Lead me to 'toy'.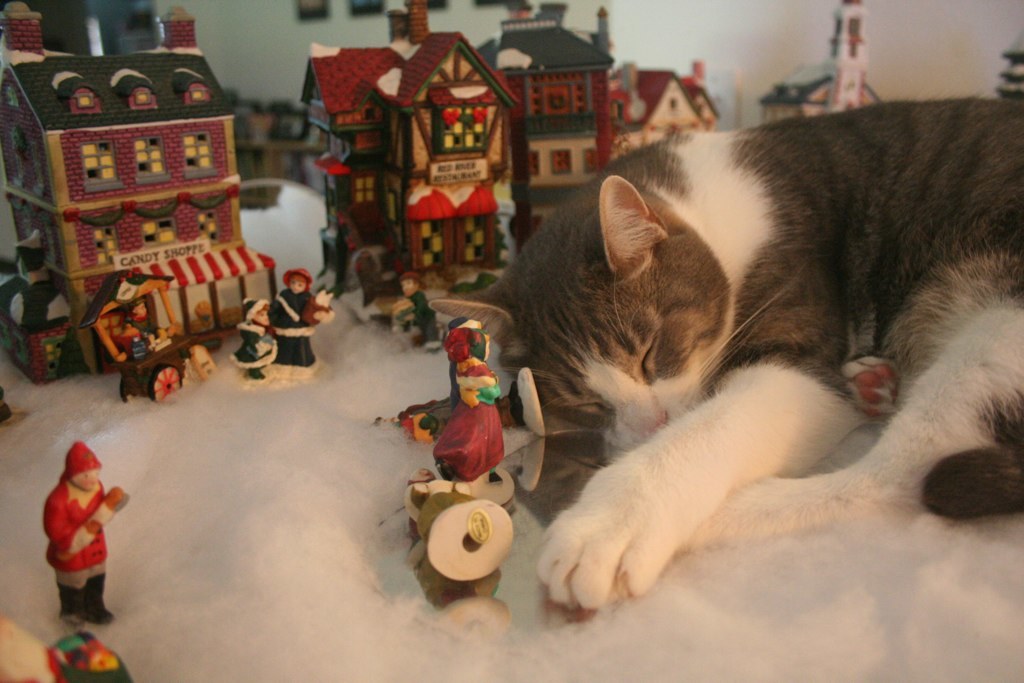
Lead to x1=382 y1=271 x2=474 y2=349.
